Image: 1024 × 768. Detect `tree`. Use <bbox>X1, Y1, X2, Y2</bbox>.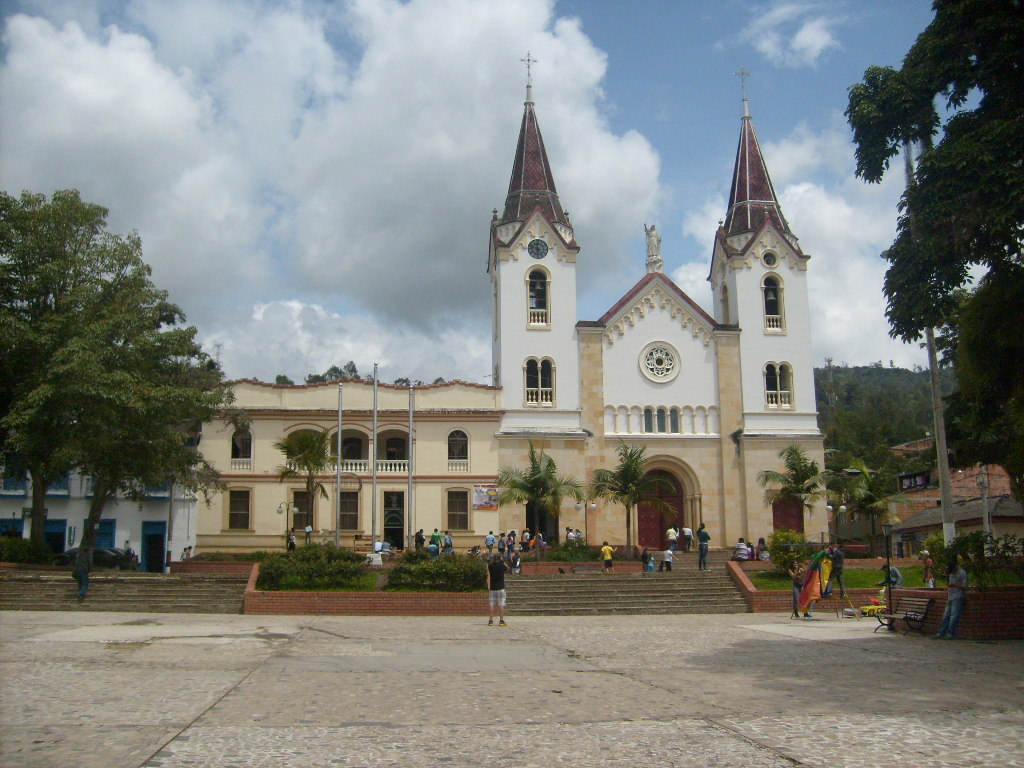
<bbox>820, 0, 1023, 497</bbox>.
